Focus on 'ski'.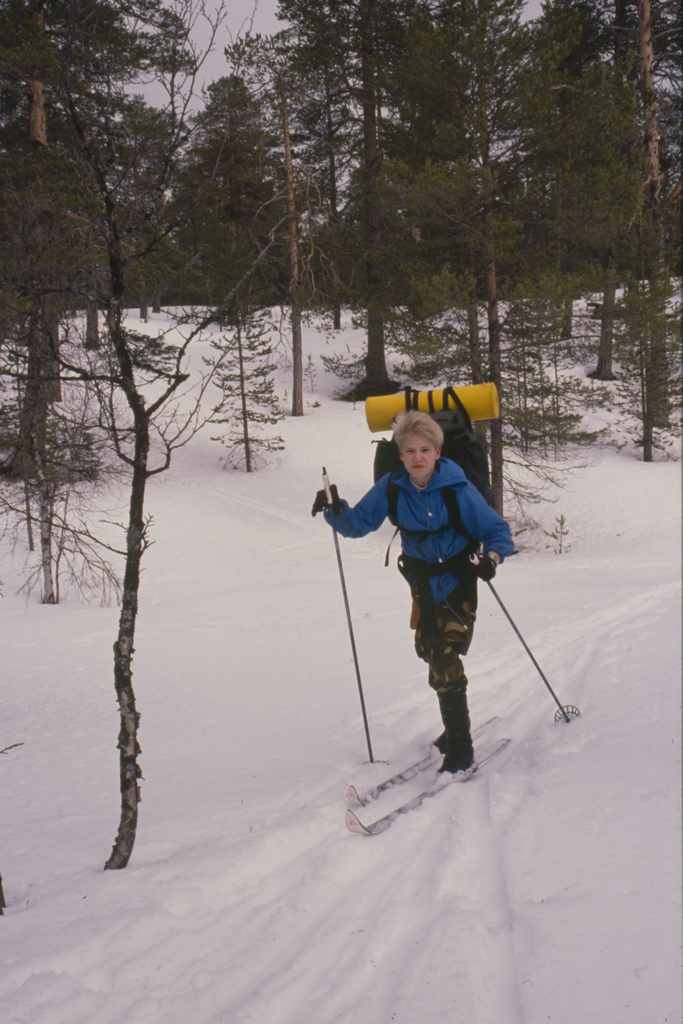
Focused at 343 732 522 840.
